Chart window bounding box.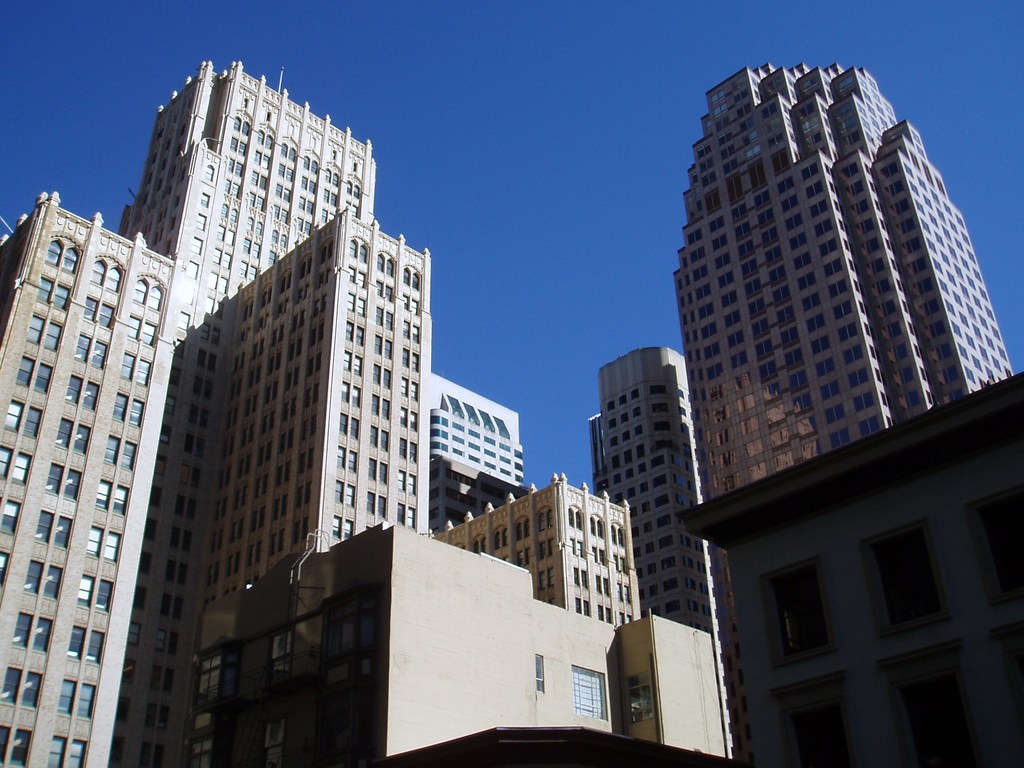
Charted: left=22, top=313, right=40, bottom=343.
